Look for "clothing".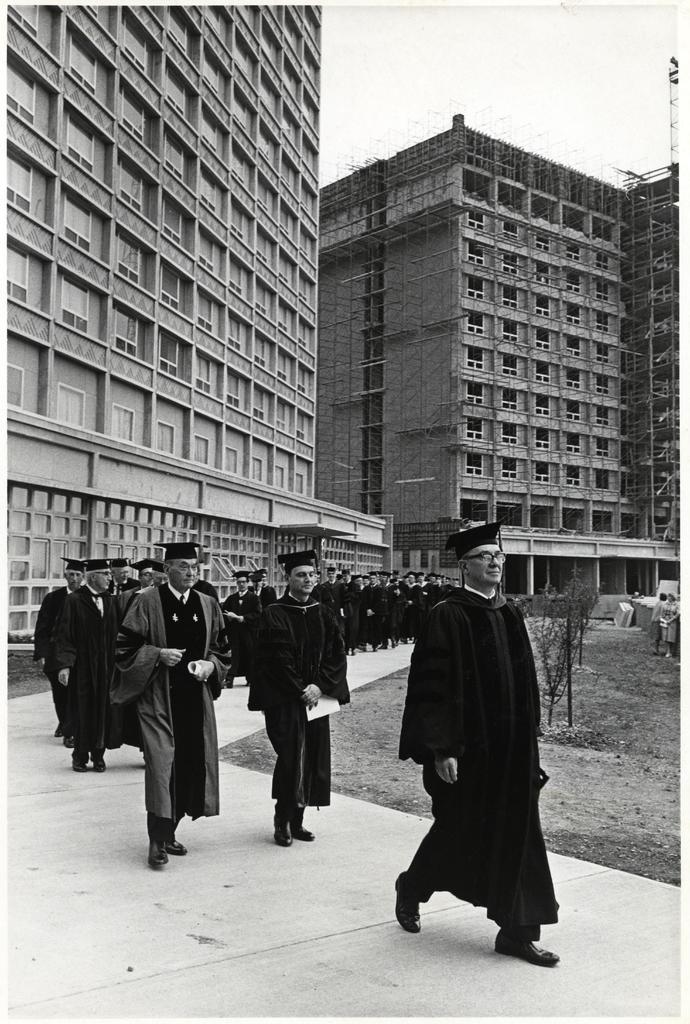
Found: bbox(394, 566, 565, 929).
